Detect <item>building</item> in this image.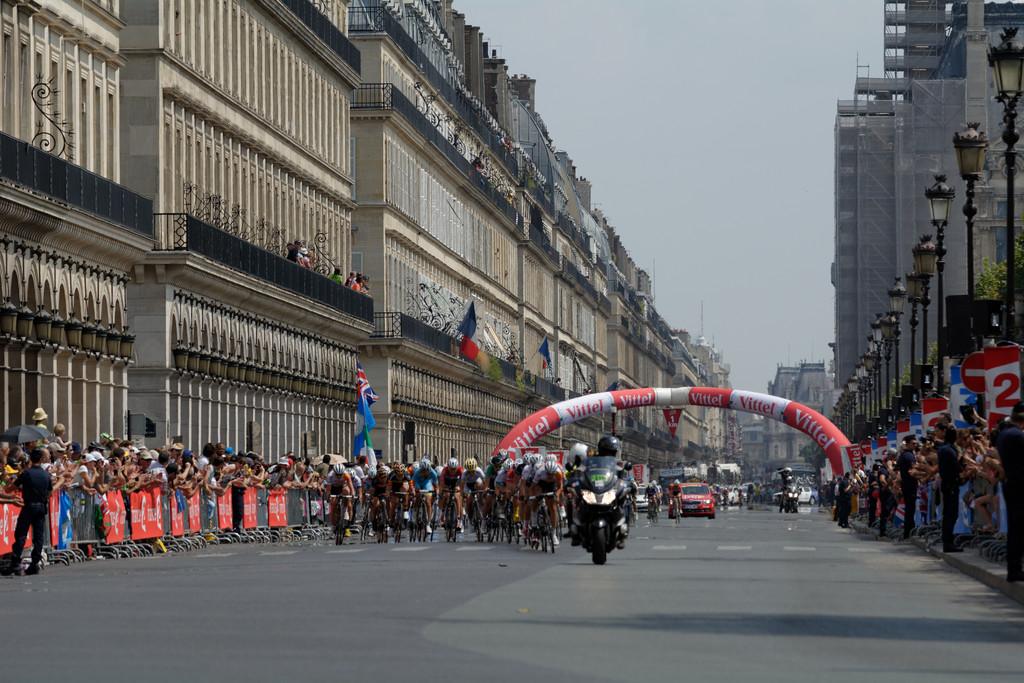
Detection: pyautogui.locateOnScreen(744, 360, 837, 461).
